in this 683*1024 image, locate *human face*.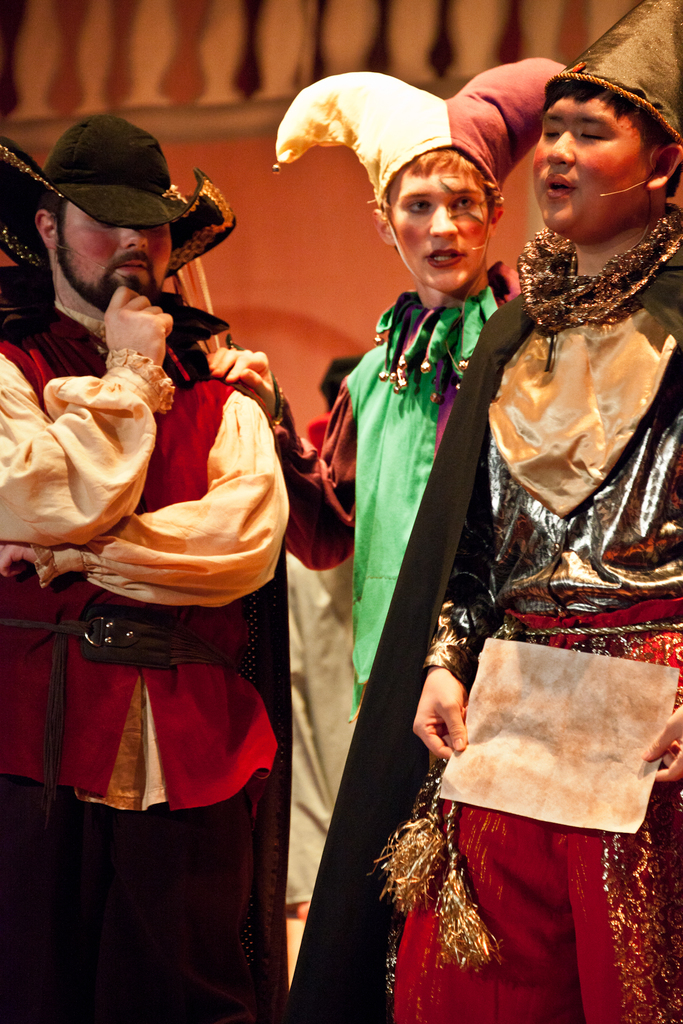
Bounding box: x1=50, y1=218, x2=174, y2=308.
